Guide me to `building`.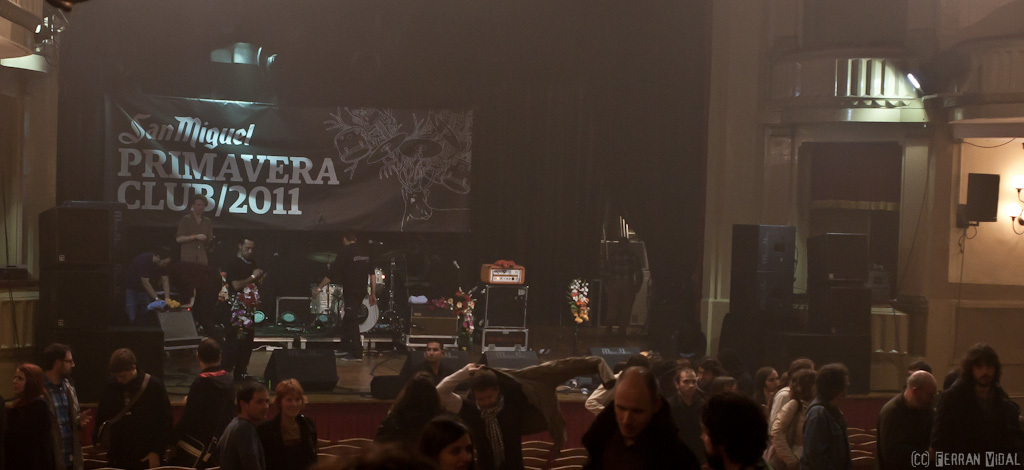
Guidance: bbox=[0, 0, 55, 344].
